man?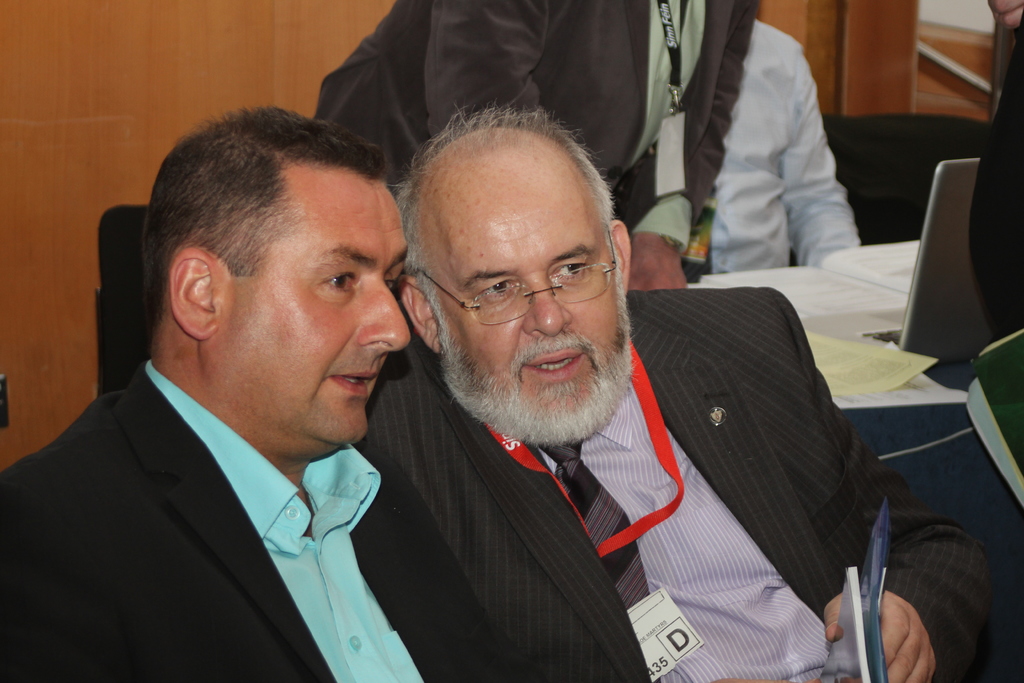
{"x1": 351, "y1": 95, "x2": 1006, "y2": 682}
